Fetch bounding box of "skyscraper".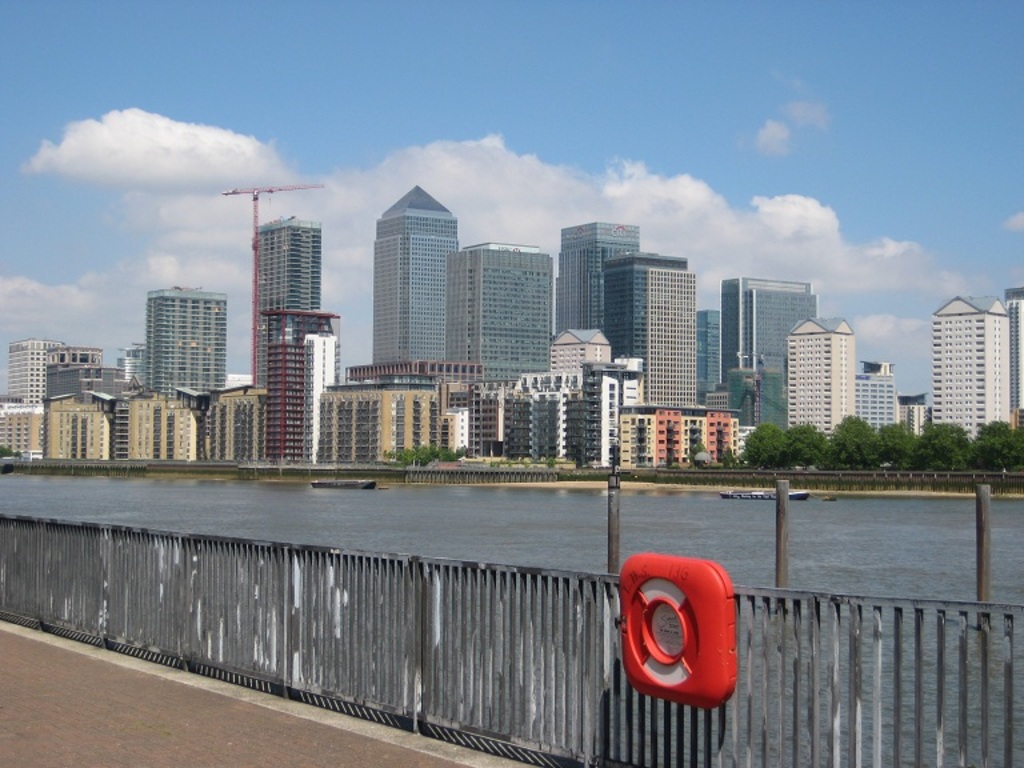
Bbox: 44:347:101:396.
